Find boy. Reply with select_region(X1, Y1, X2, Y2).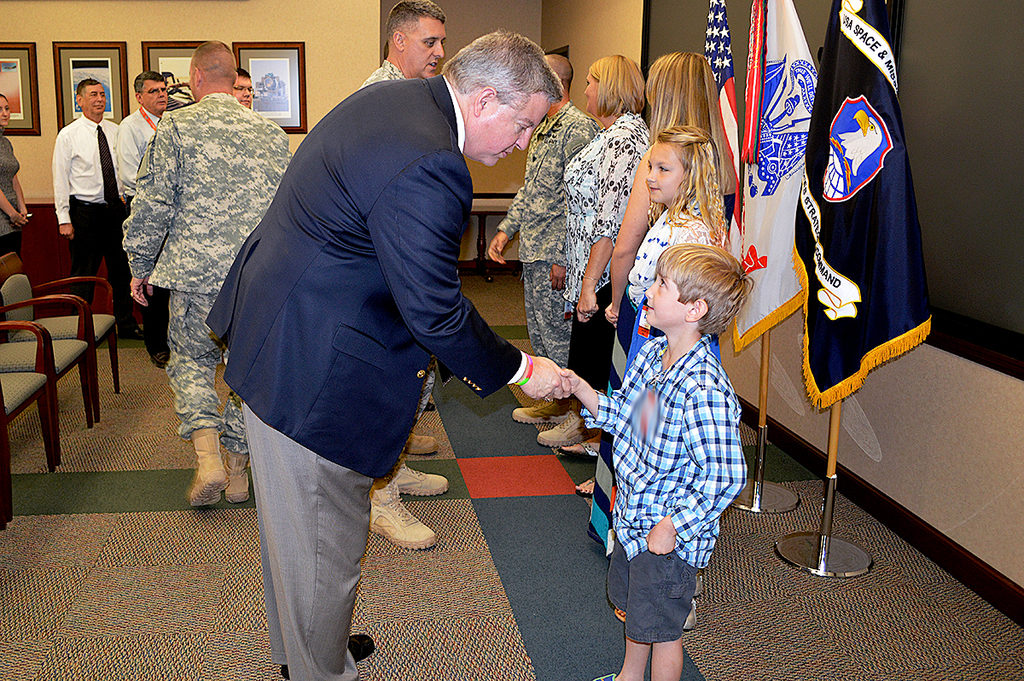
select_region(561, 240, 749, 680).
